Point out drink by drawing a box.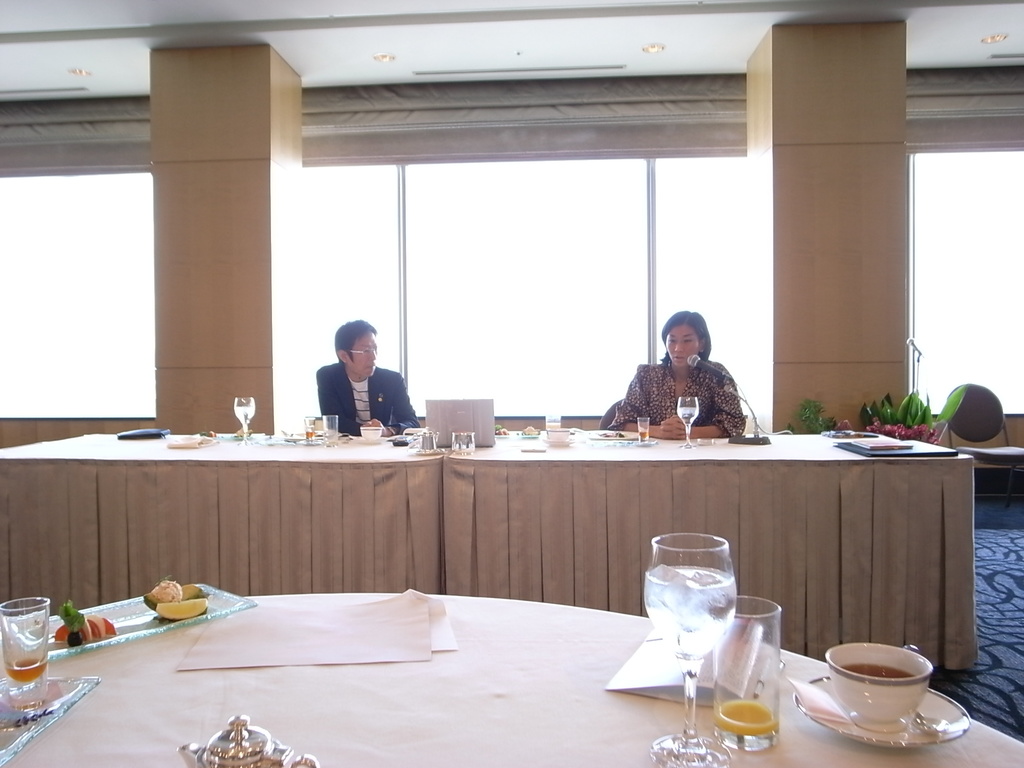
641 568 735 669.
